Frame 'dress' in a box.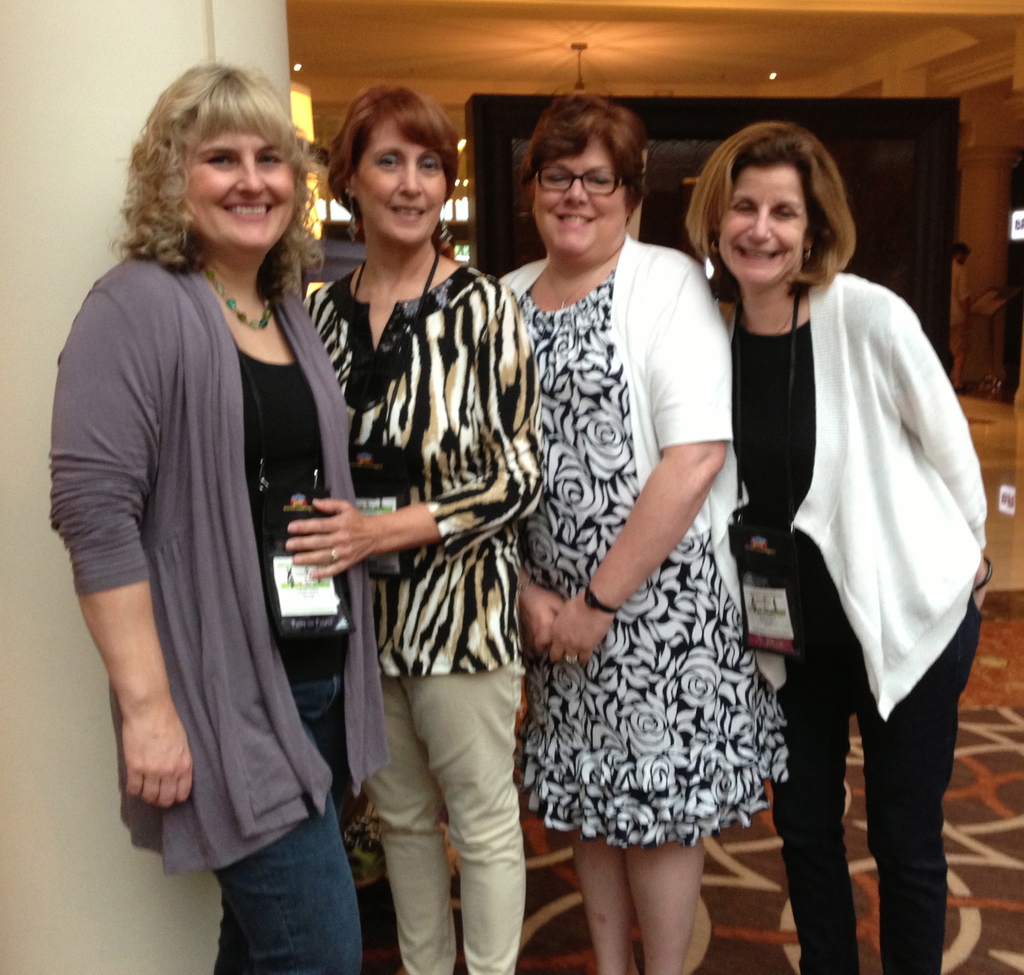
<bbox>515, 267, 786, 851</bbox>.
